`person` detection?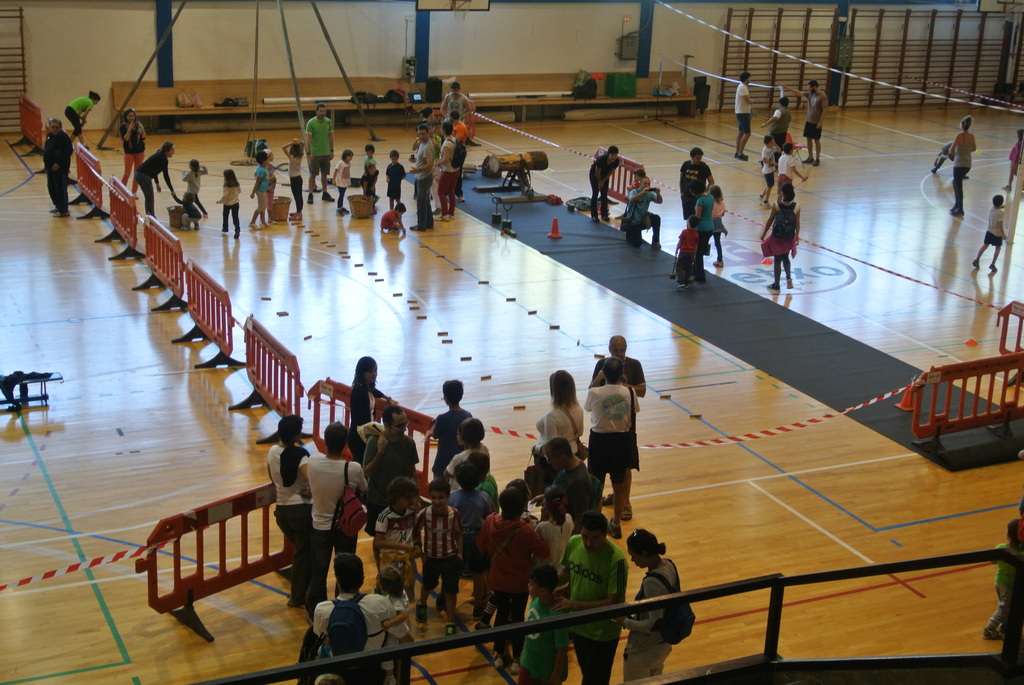
x1=536, y1=436, x2=605, y2=521
